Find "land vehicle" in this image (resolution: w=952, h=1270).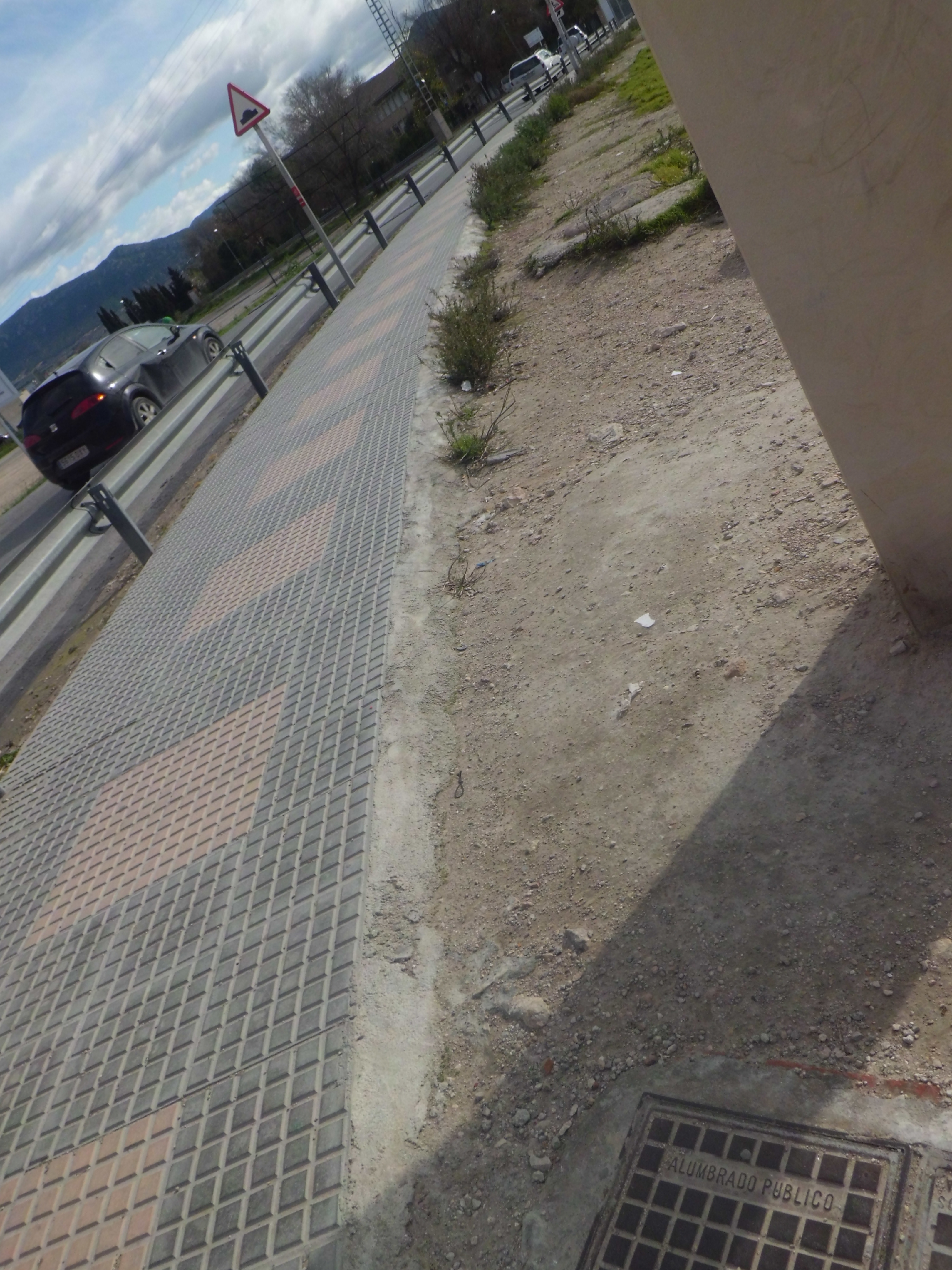
2/75/69/137.
